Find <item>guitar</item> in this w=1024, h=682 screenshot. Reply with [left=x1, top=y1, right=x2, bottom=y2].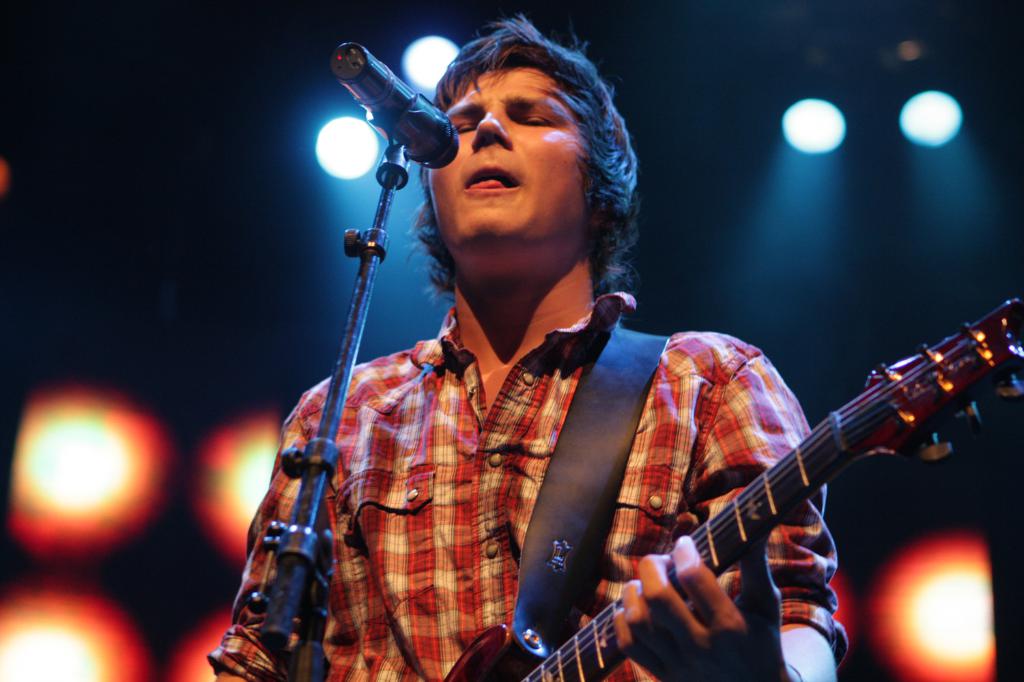
[left=435, top=288, right=1023, bottom=681].
